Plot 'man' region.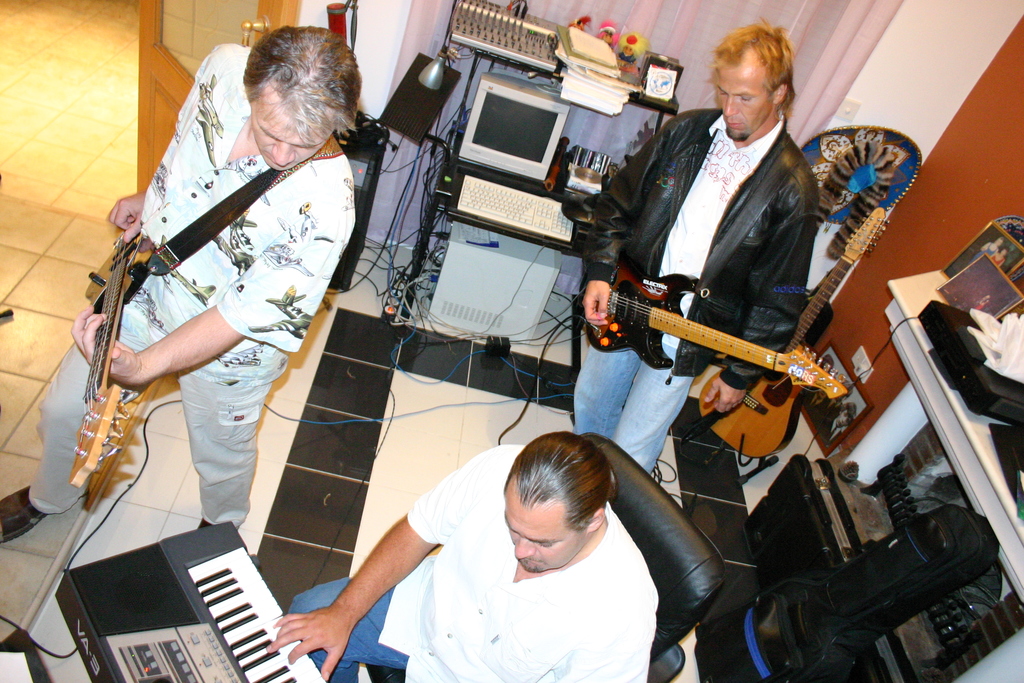
Plotted at [left=595, top=35, right=856, bottom=483].
